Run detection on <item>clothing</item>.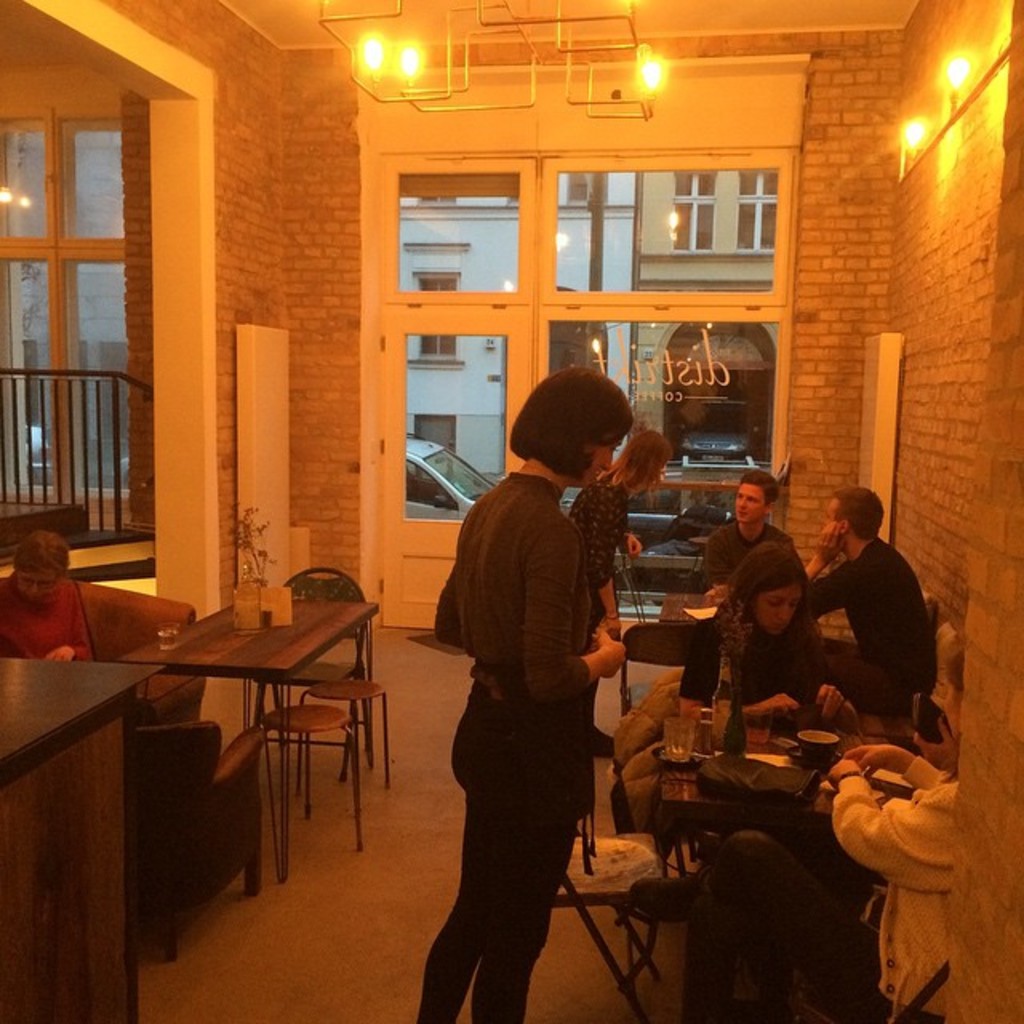
Result: <bbox>813, 531, 931, 717</bbox>.
